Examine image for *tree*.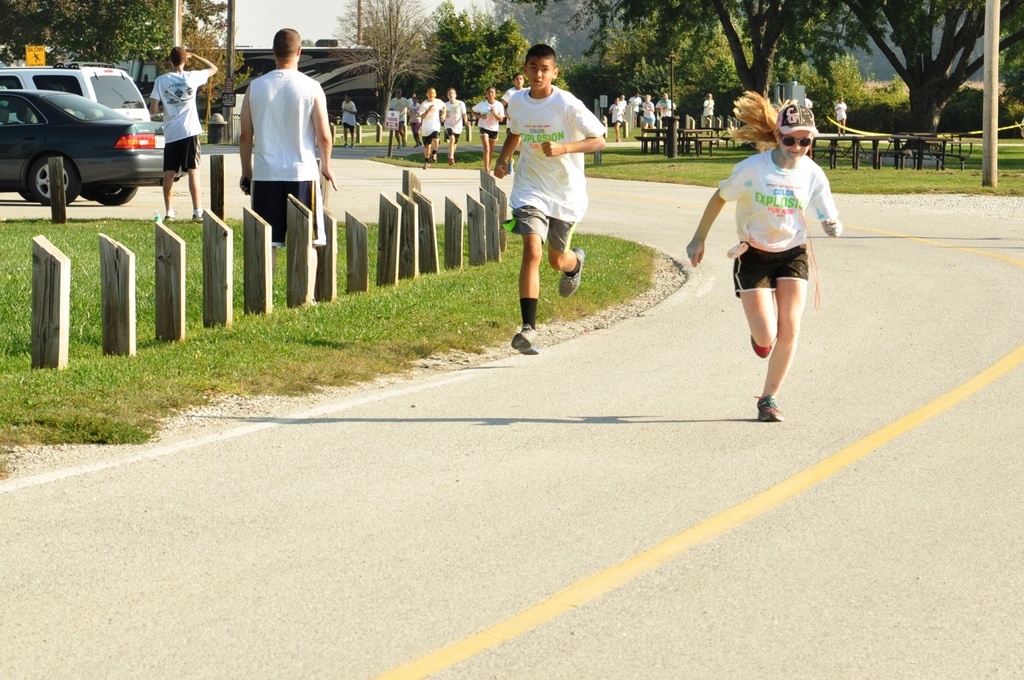
Examination result: bbox=[988, 0, 1023, 107].
